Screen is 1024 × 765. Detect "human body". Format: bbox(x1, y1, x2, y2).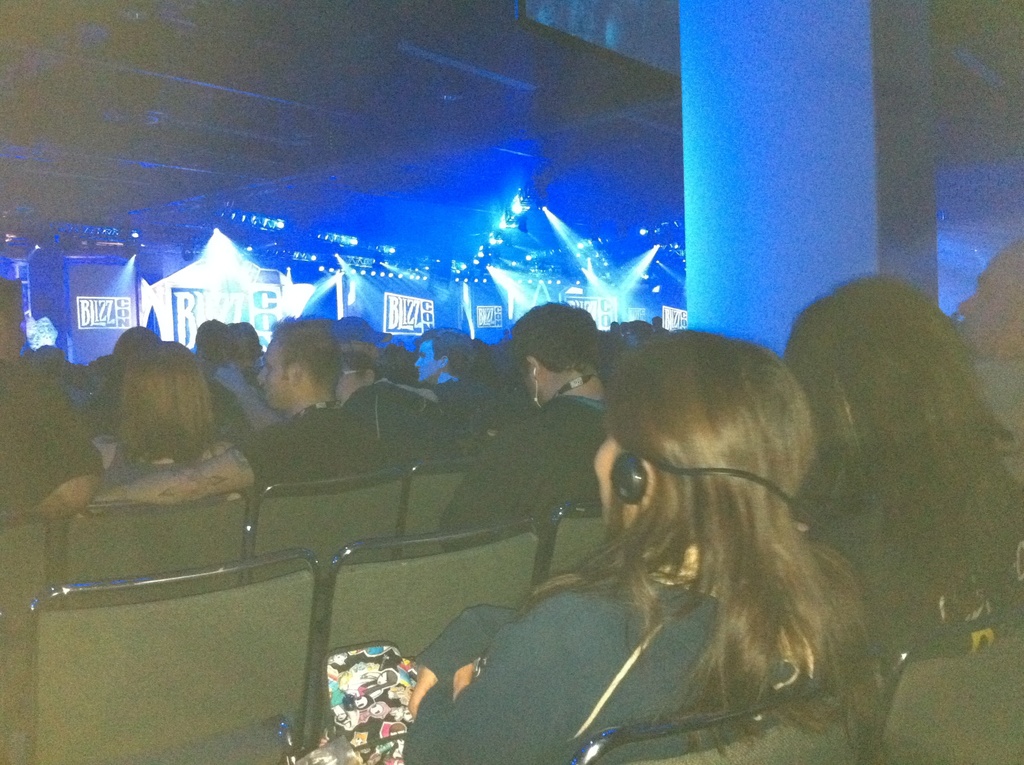
bbox(31, 345, 81, 411).
